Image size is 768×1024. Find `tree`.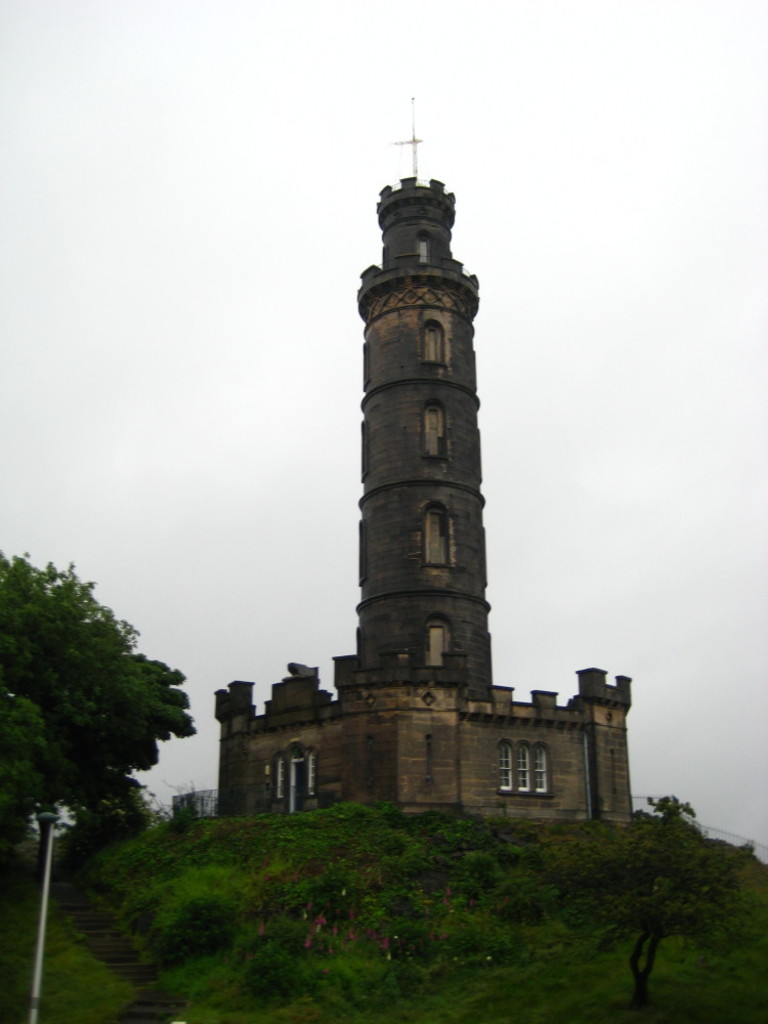
[575, 797, 763, 1005].
